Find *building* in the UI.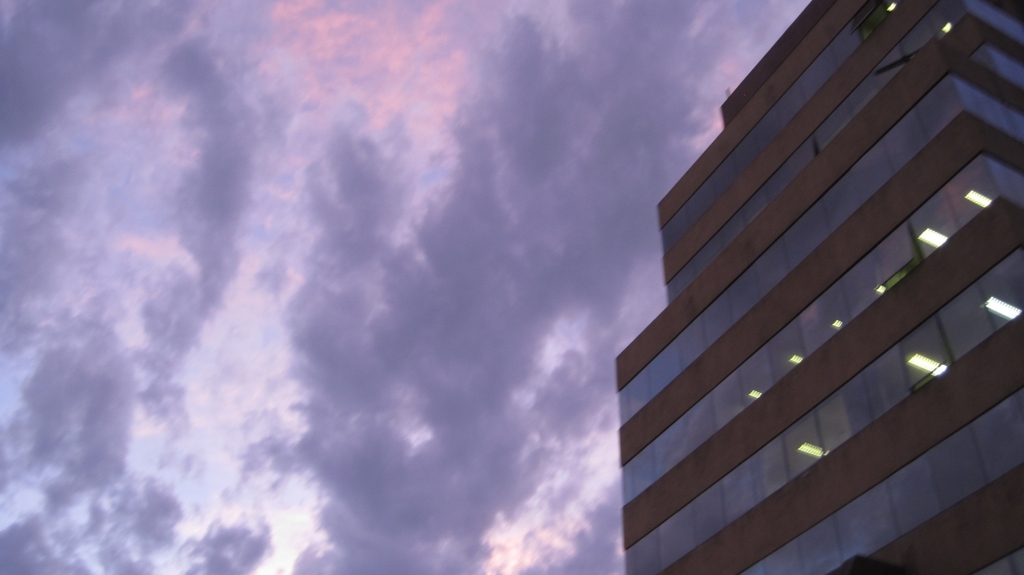
UI element at 615:0:1023:574.
